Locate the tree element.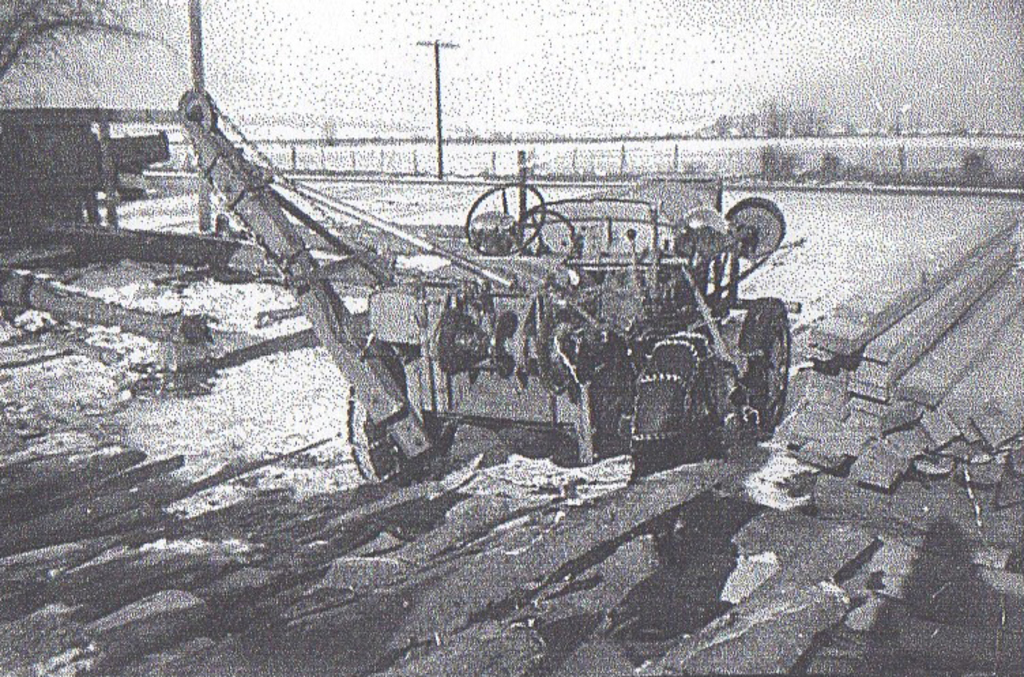
Element bbox: region(0, 0, 176, 83).
